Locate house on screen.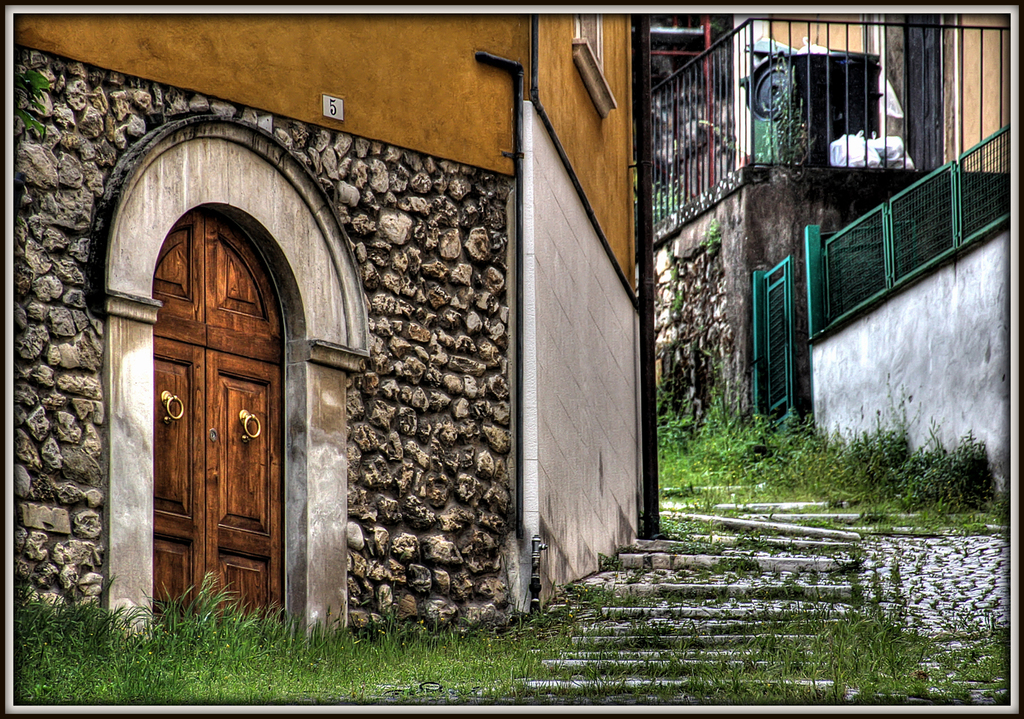
On screen at 669, 12, 1015, 506.
